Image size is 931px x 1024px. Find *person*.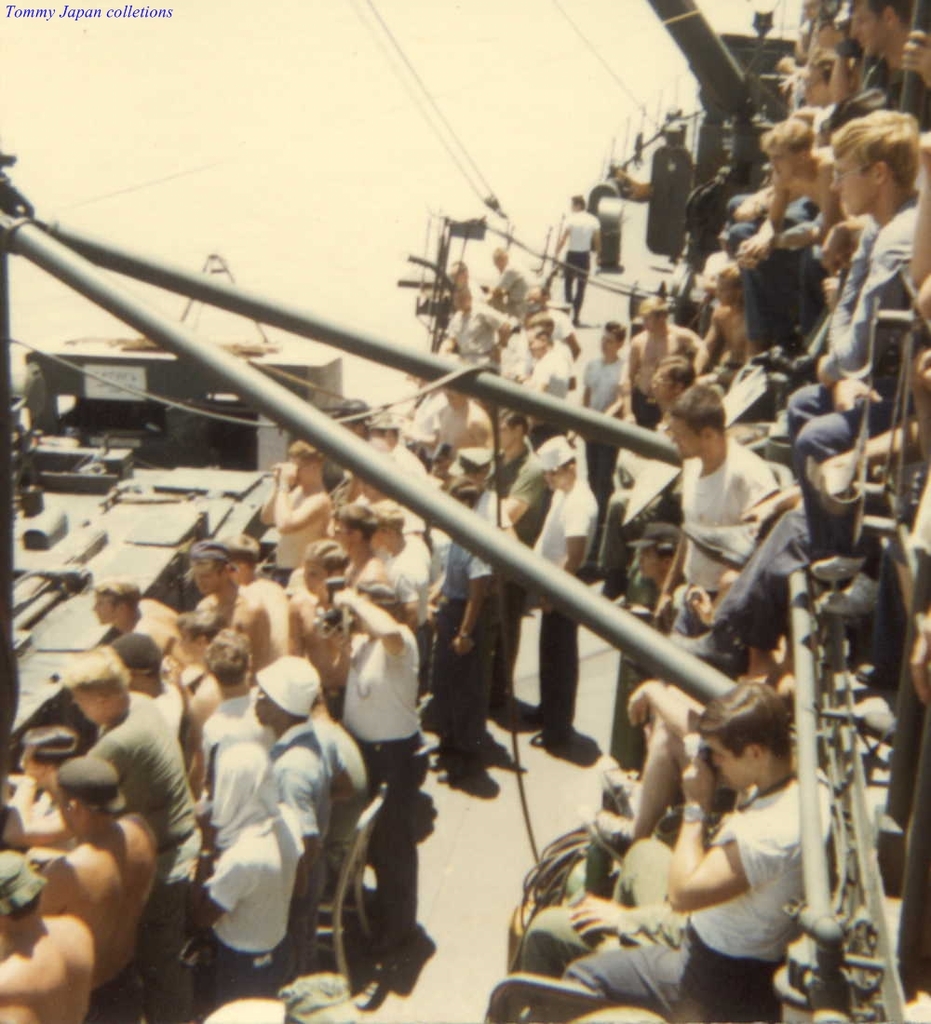
detection(554, 195, 601, 330).
